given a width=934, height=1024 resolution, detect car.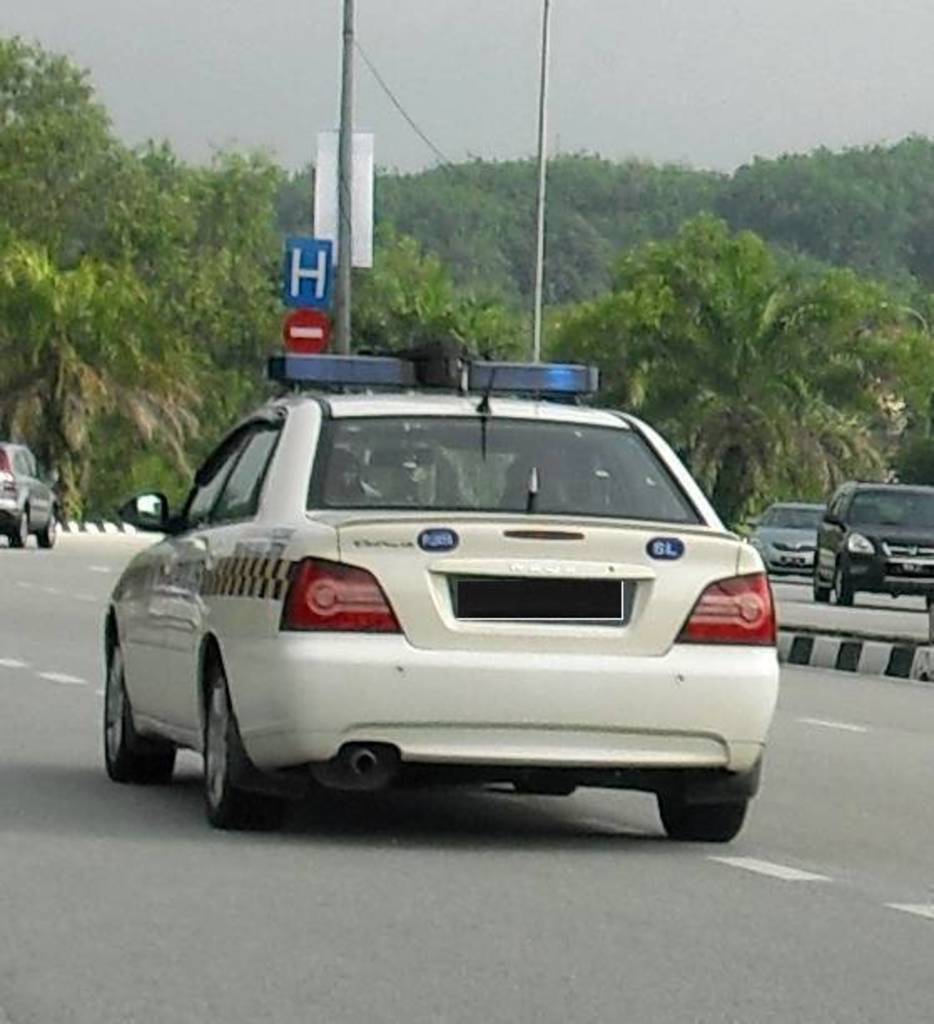
left=87, top=371, right=774, bottom=840.
